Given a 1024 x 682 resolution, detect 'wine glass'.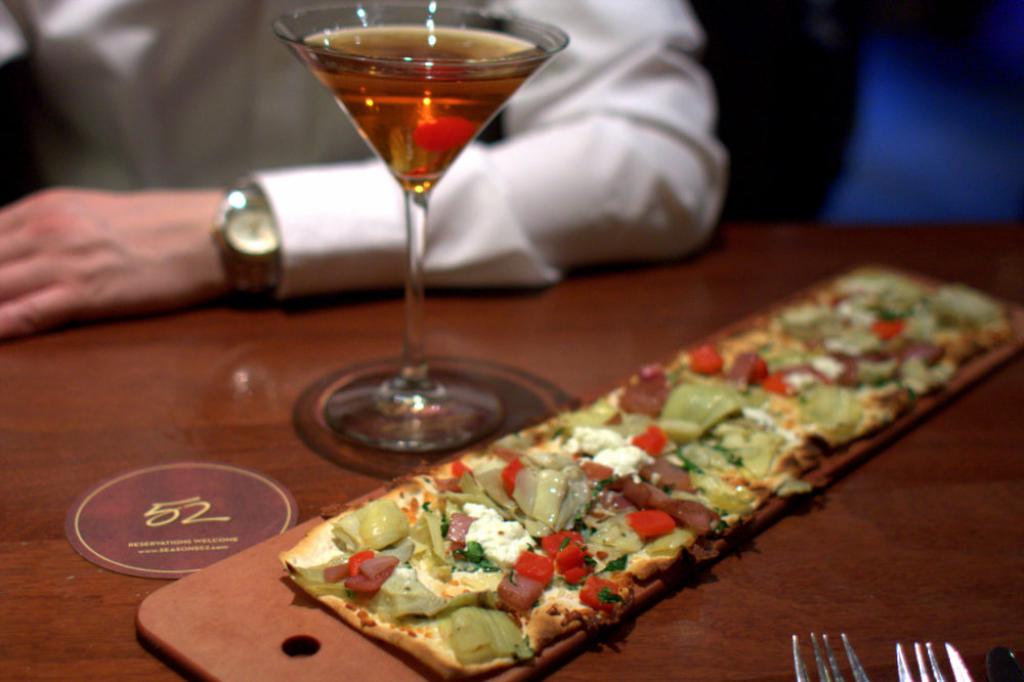
(263,5,593,482).
